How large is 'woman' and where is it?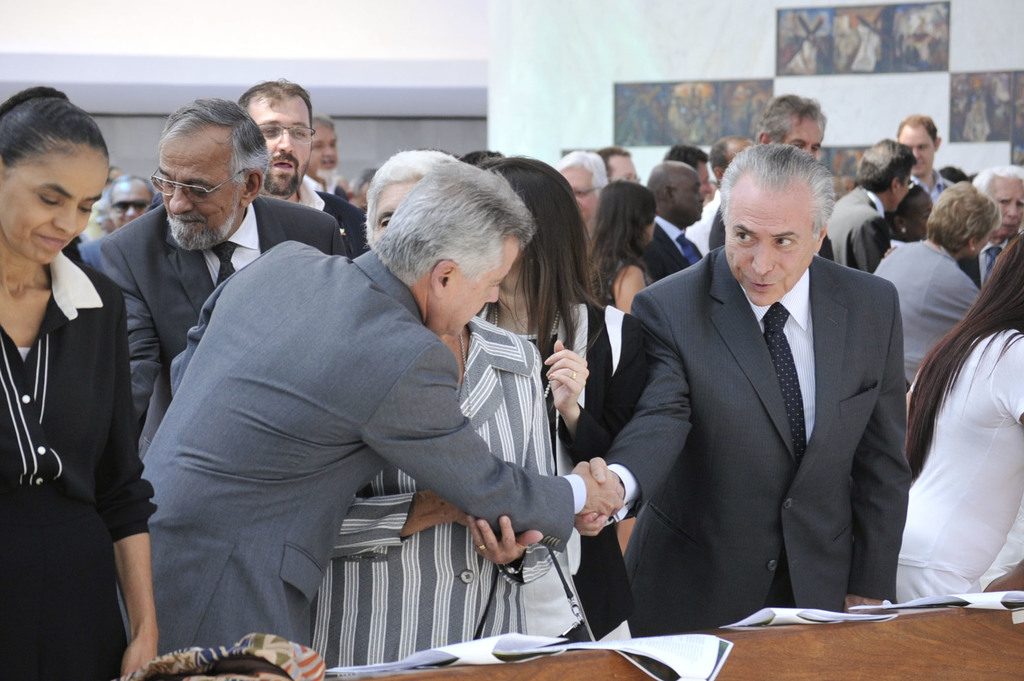
Bounding box: x1=872 y1=183 x2=1001 y2=386.
